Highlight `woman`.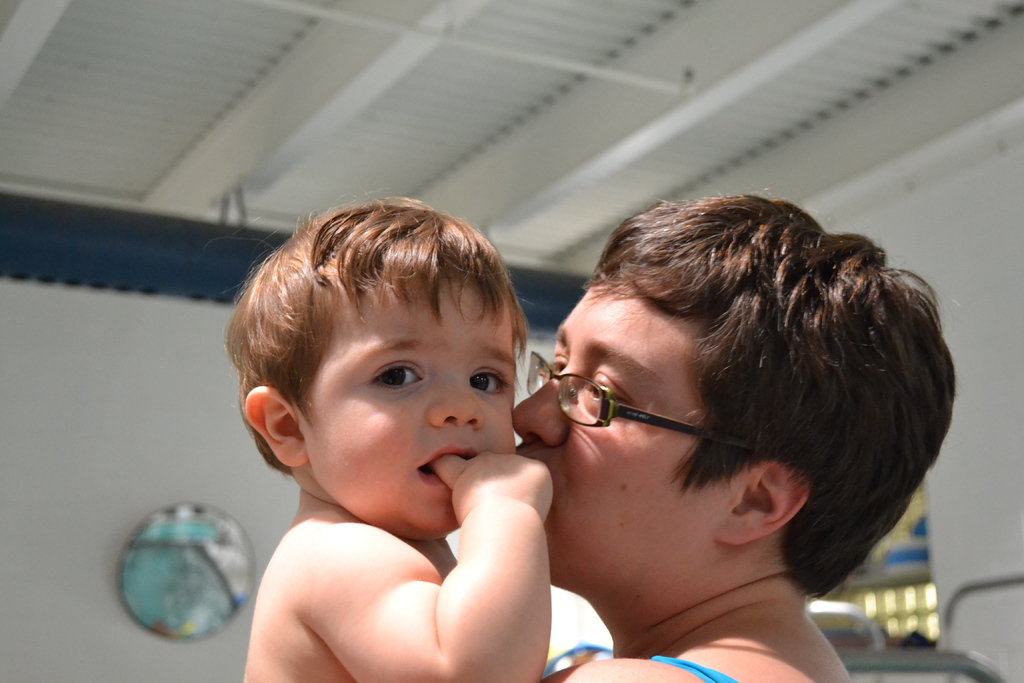
Highlighted region: {"x1": 518, "y1": 197, "x2": 955, "y2": 682}.
